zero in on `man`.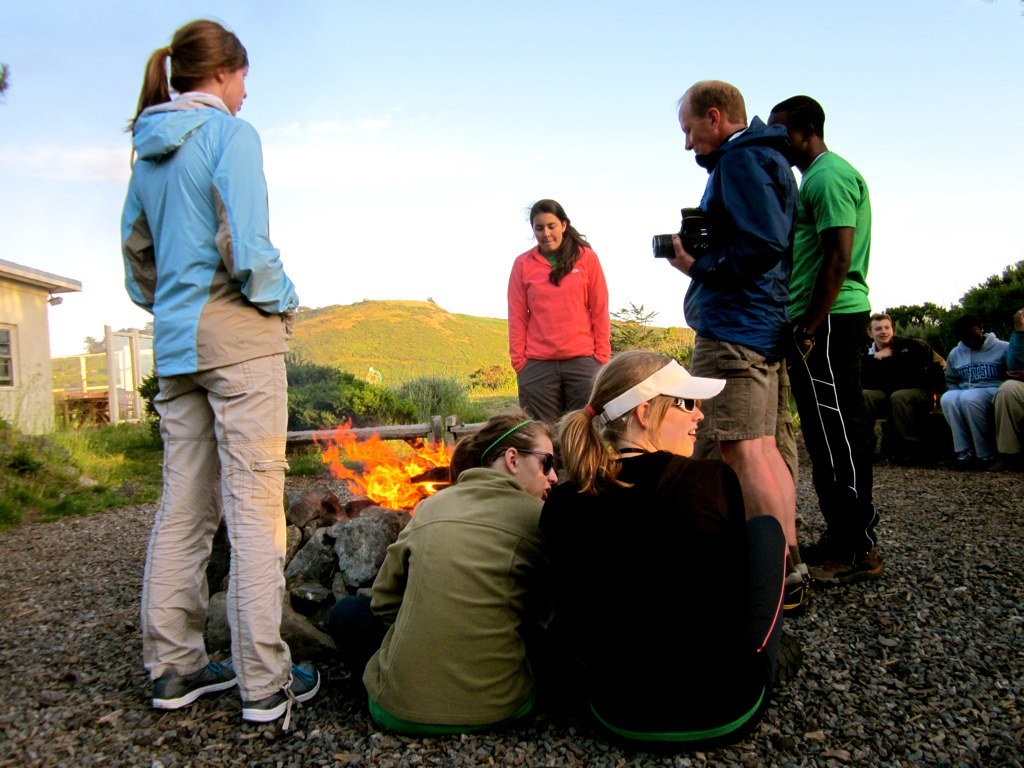
Zeroed in: l=647, t=86, r=838, b=584.
